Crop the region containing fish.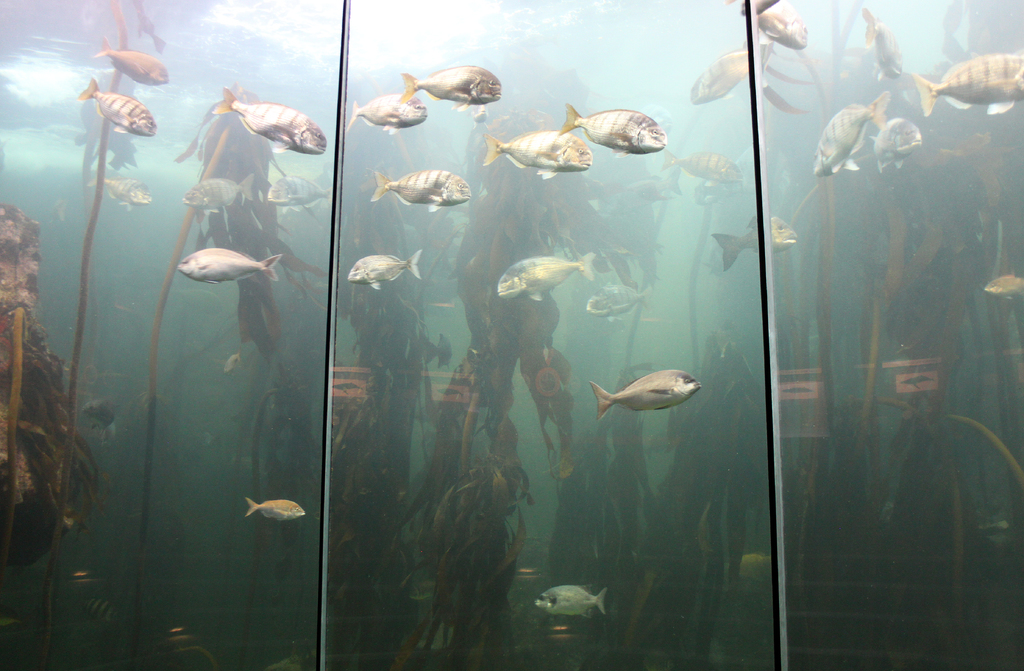
Crop region: bbox=[76, 75, 157, 138].
